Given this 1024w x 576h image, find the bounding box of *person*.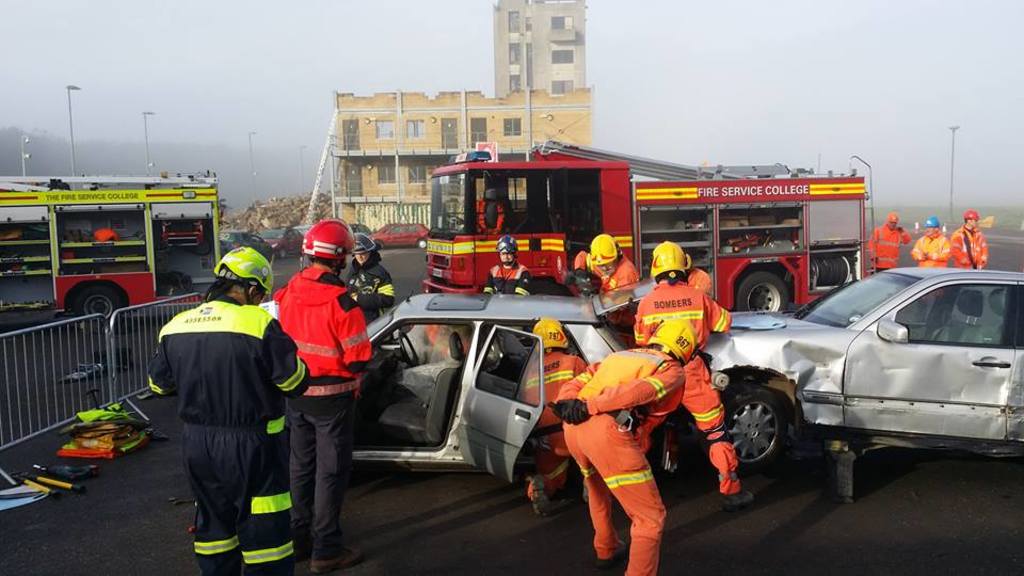
BBox(476, 182, 509, 237).
